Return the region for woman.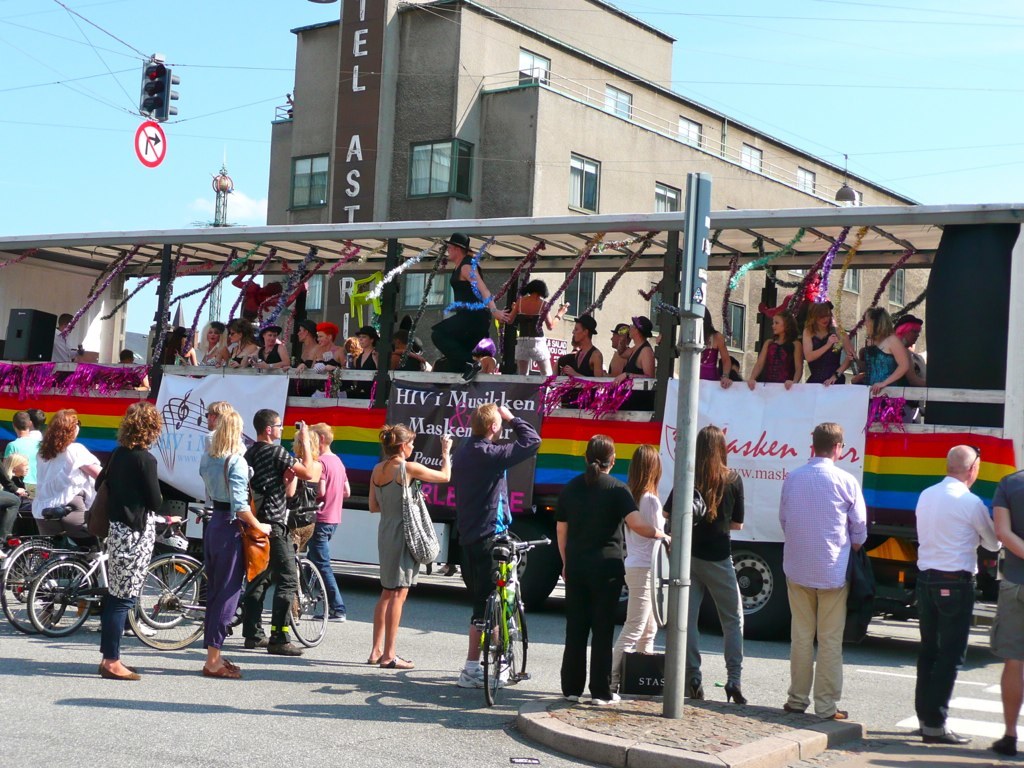
left=626, top=317, right=657, bottom=377.
